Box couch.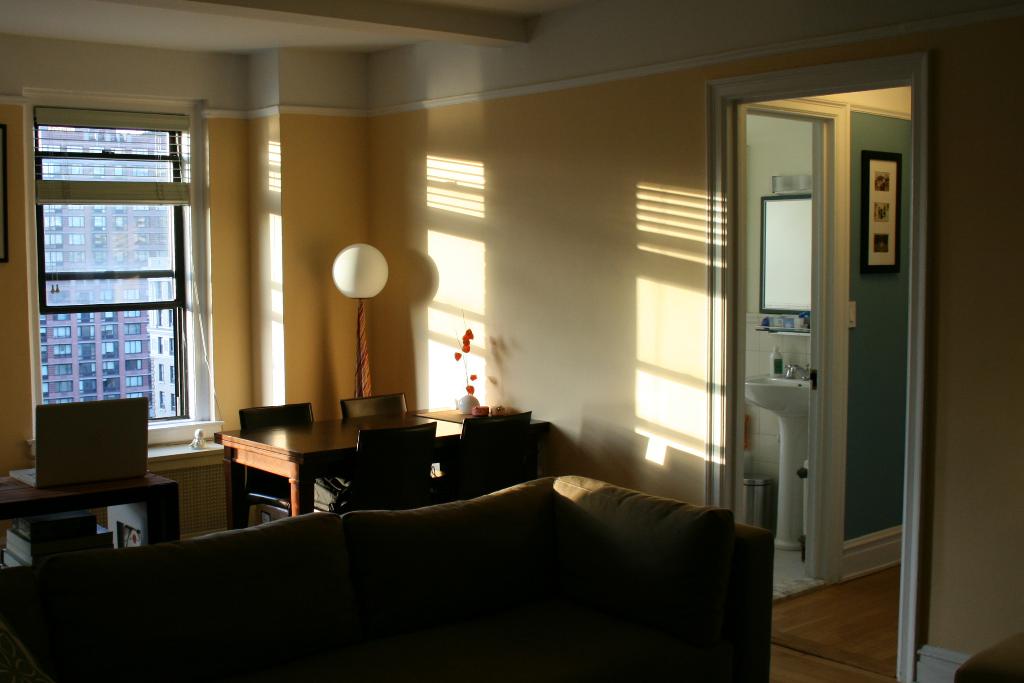
79, 451, 787, 661.
